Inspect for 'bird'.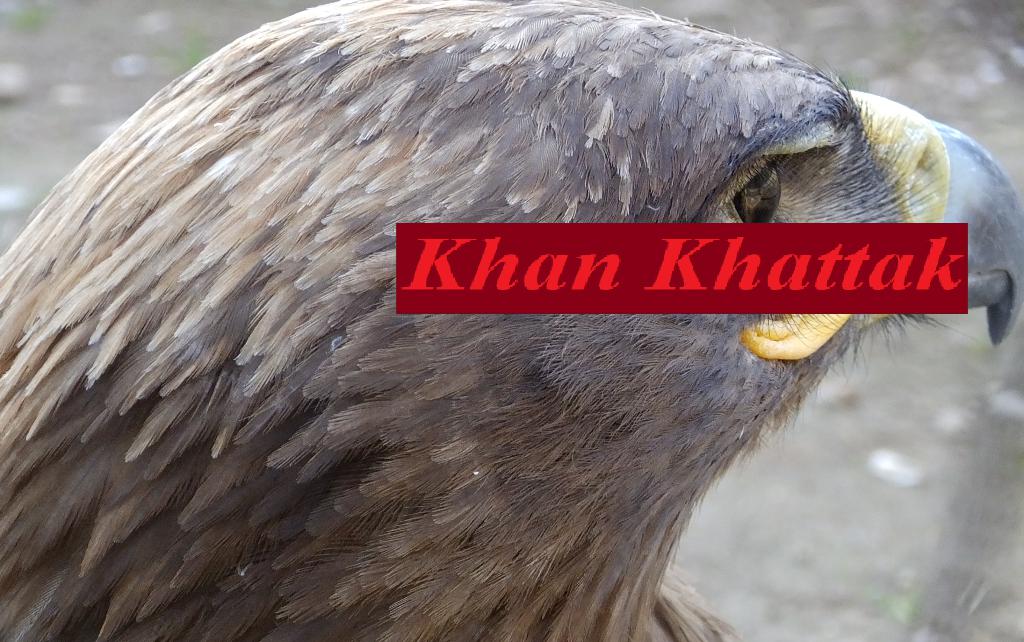
Inspection: BBox(0, 20, 1021, 603).
